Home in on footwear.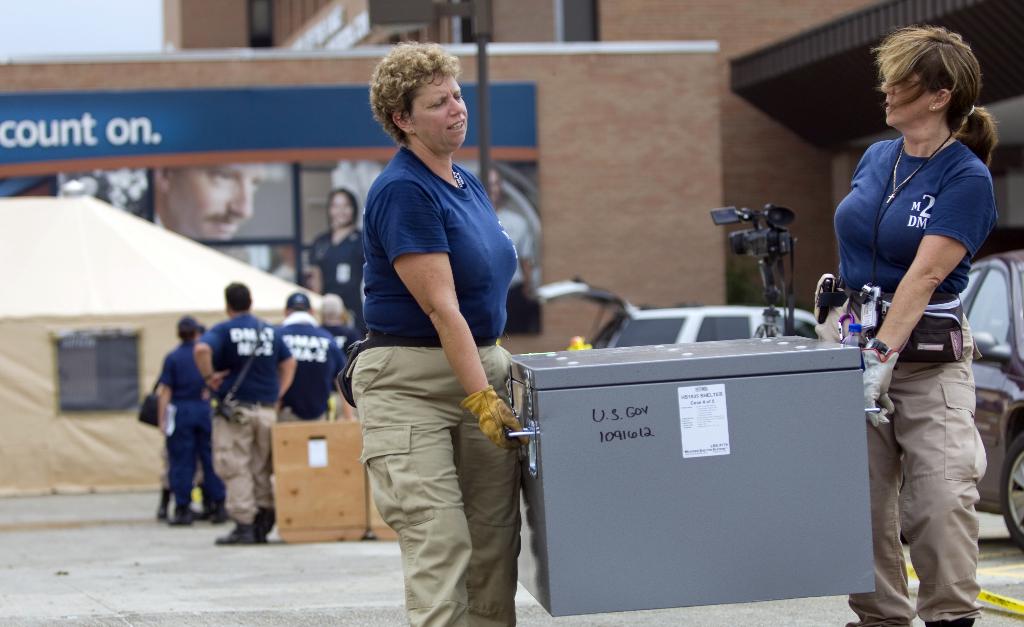
Homed in at (x1=216, y1=516, x2=262, y2=545).
